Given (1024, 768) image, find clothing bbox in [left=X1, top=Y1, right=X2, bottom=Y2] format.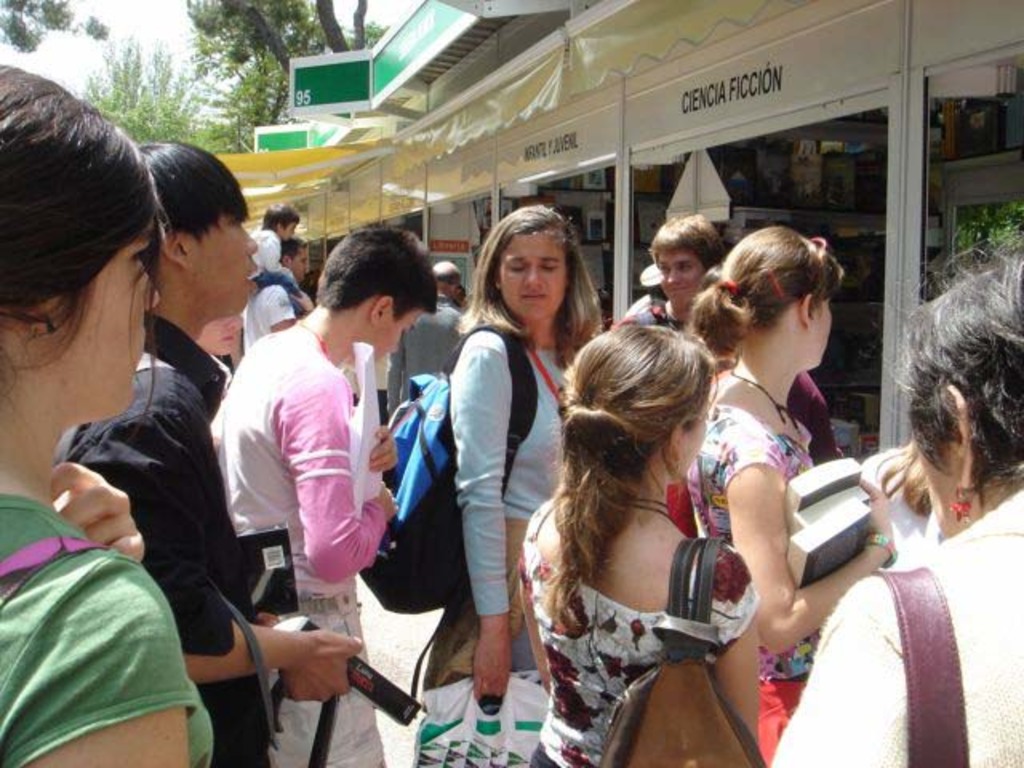
[left=251, top=221, right=301, bottom=286].
